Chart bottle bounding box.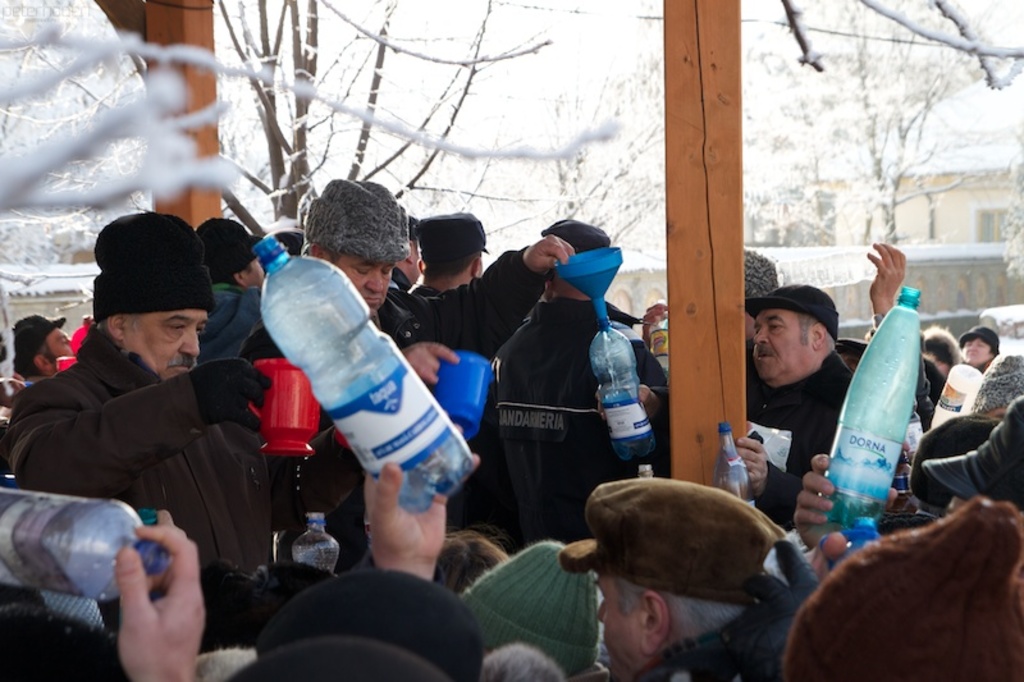
Charted: [248, 228, 481, 516].
